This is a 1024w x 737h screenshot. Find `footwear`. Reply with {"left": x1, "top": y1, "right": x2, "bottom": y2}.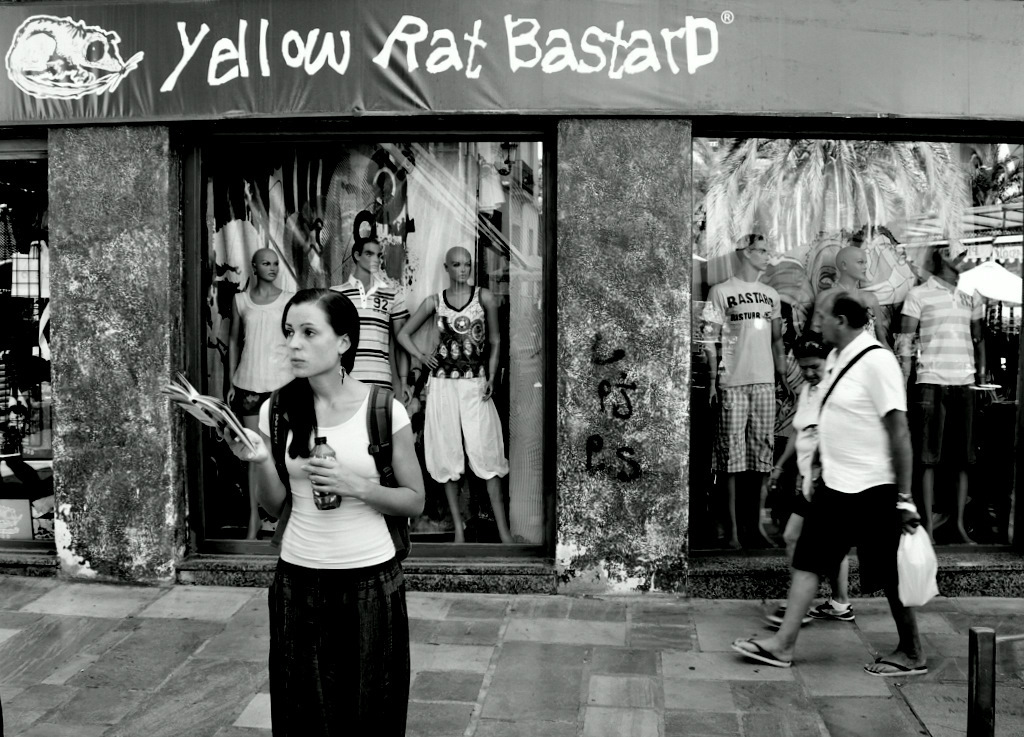
{"left": 760, "top": 603, "right": 816, "bottom": 631}.
